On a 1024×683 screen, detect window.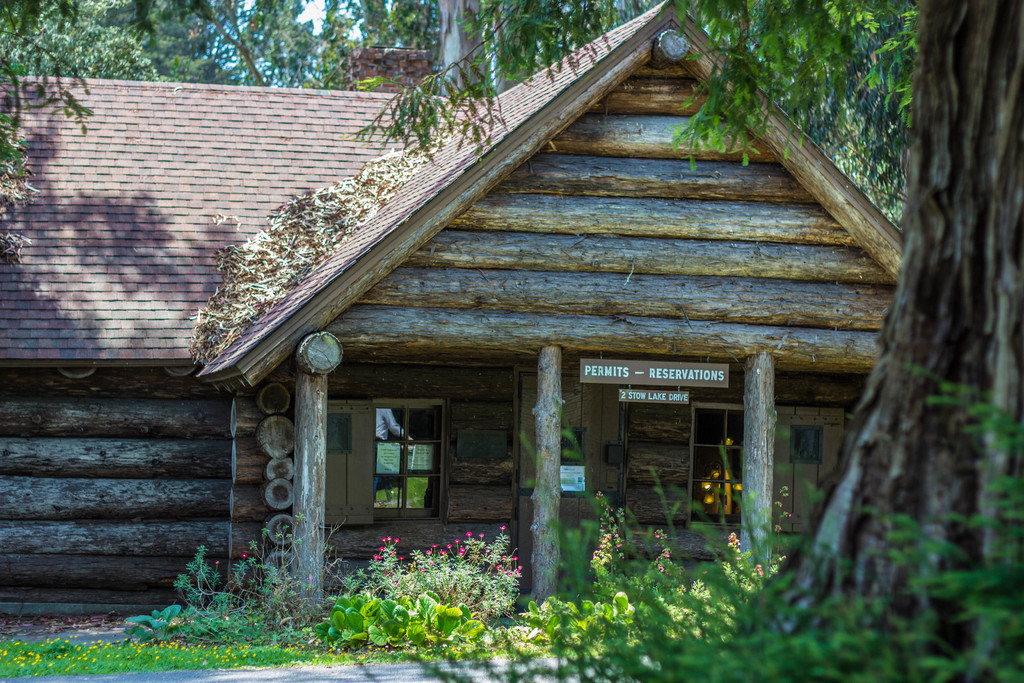
674 400 735 532.
